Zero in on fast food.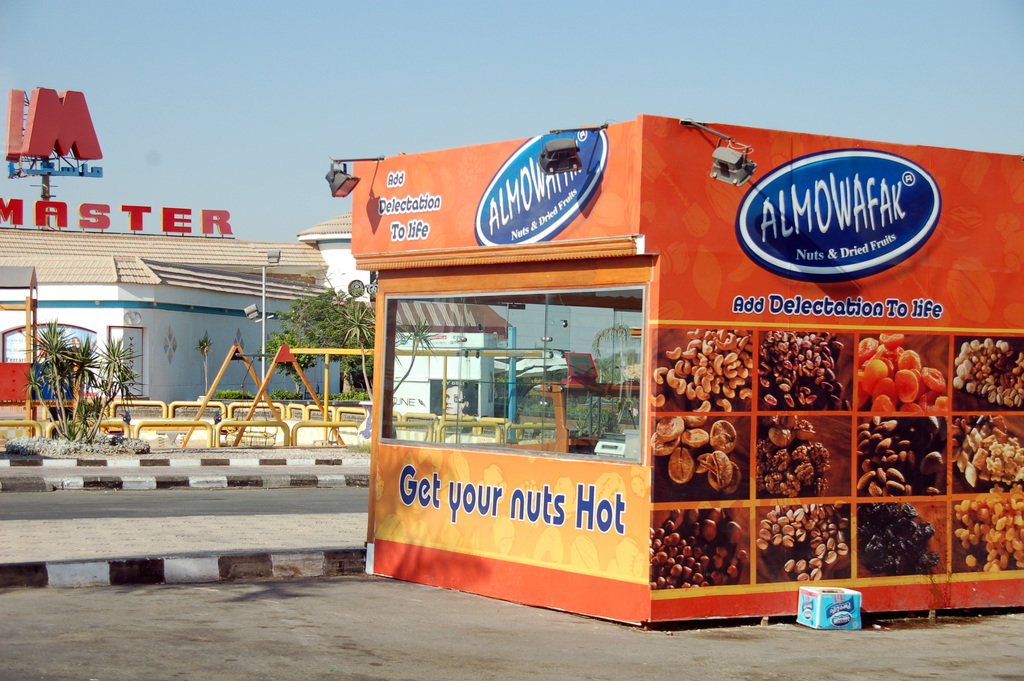
Zeroed in: crop(650, 316, 753, 399).
